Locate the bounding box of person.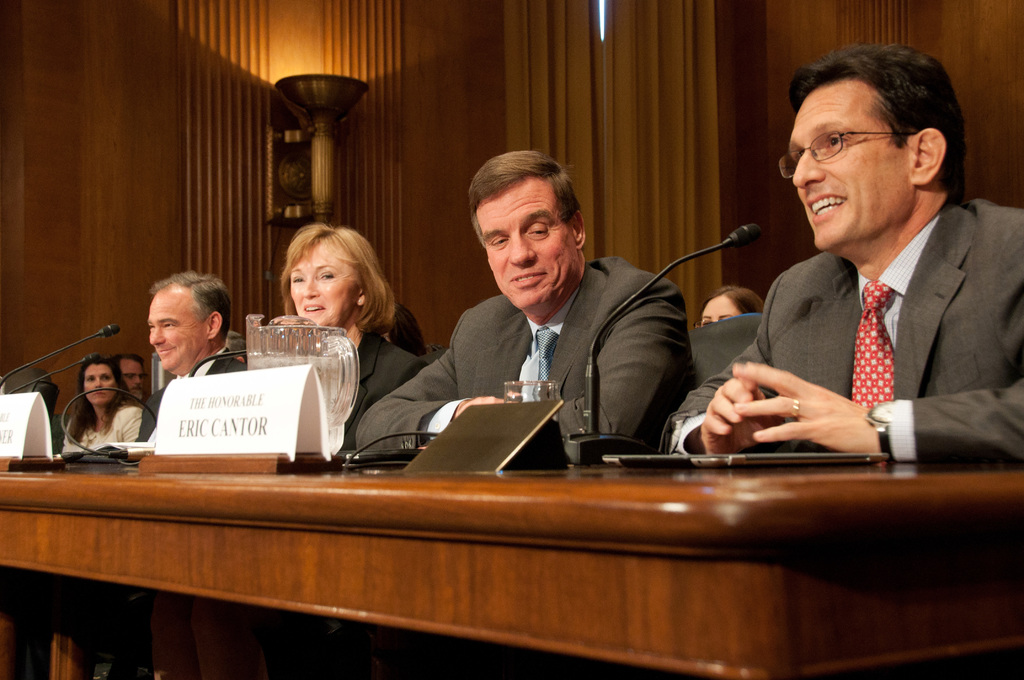
Bounding box: select_region(266, 218, 432, 457).
